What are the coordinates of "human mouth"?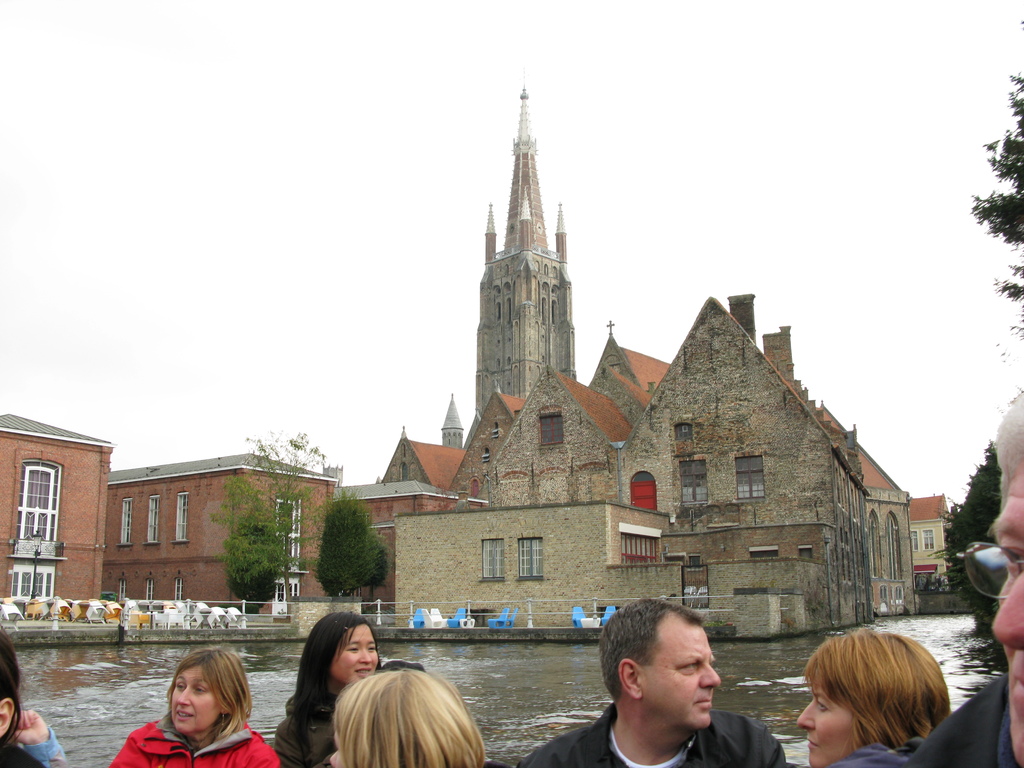
l=1005, t=675, r=1022, b=710.
